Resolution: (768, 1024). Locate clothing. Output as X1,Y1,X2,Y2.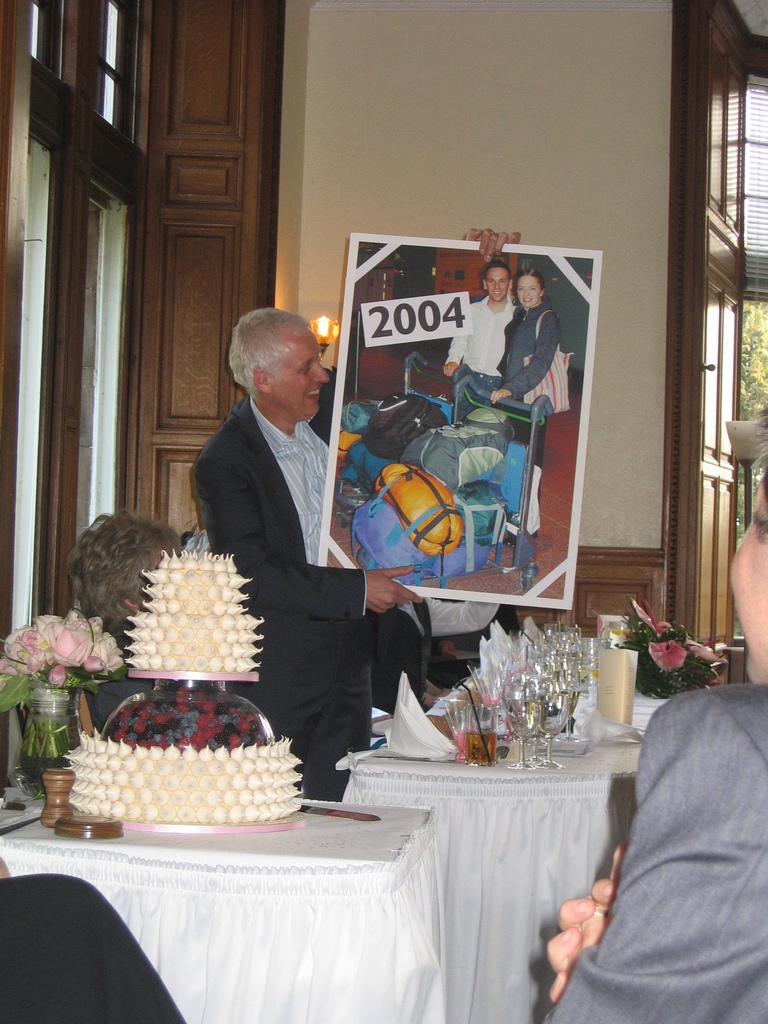
195,366,373,810.
